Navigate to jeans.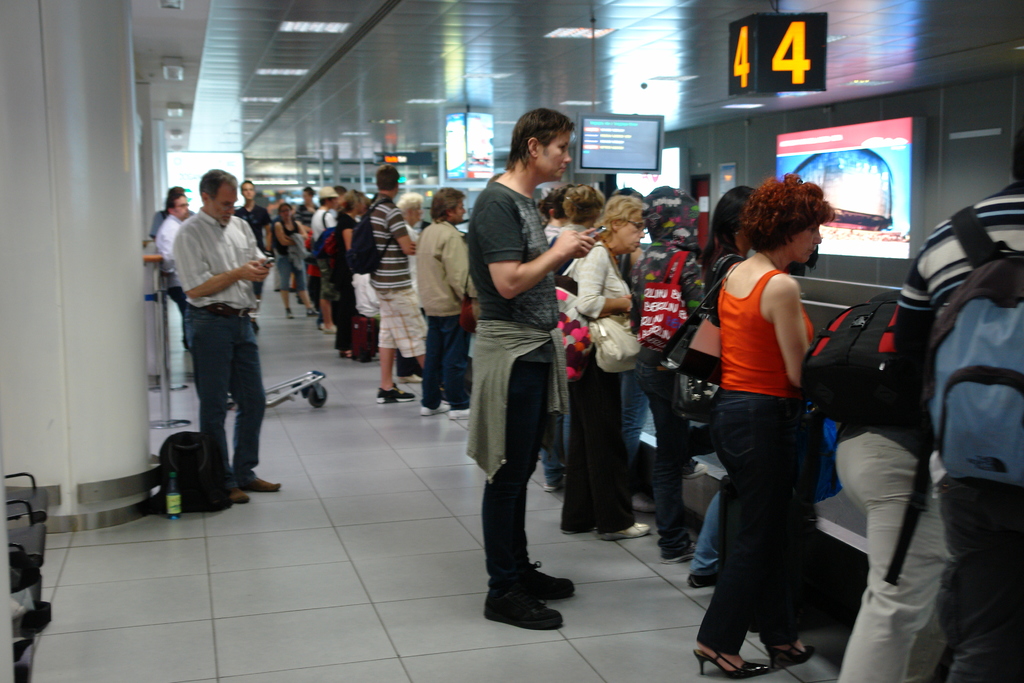
Navigation target: bbox(622, 374, 651, 460).
